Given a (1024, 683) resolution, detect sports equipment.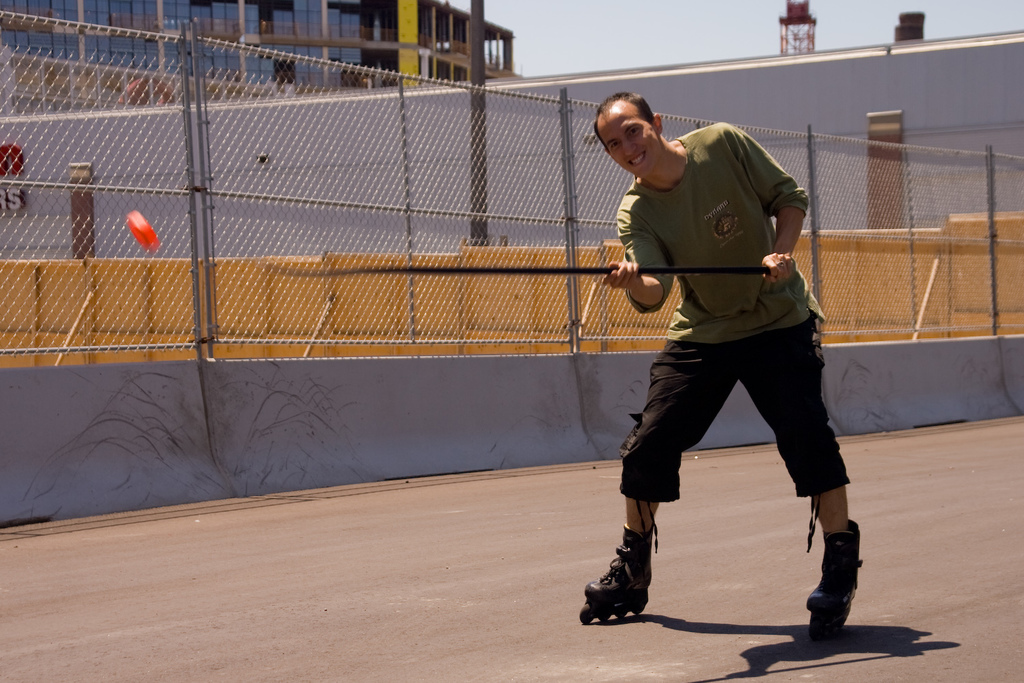
select_region(126, 212, 160, 251).
